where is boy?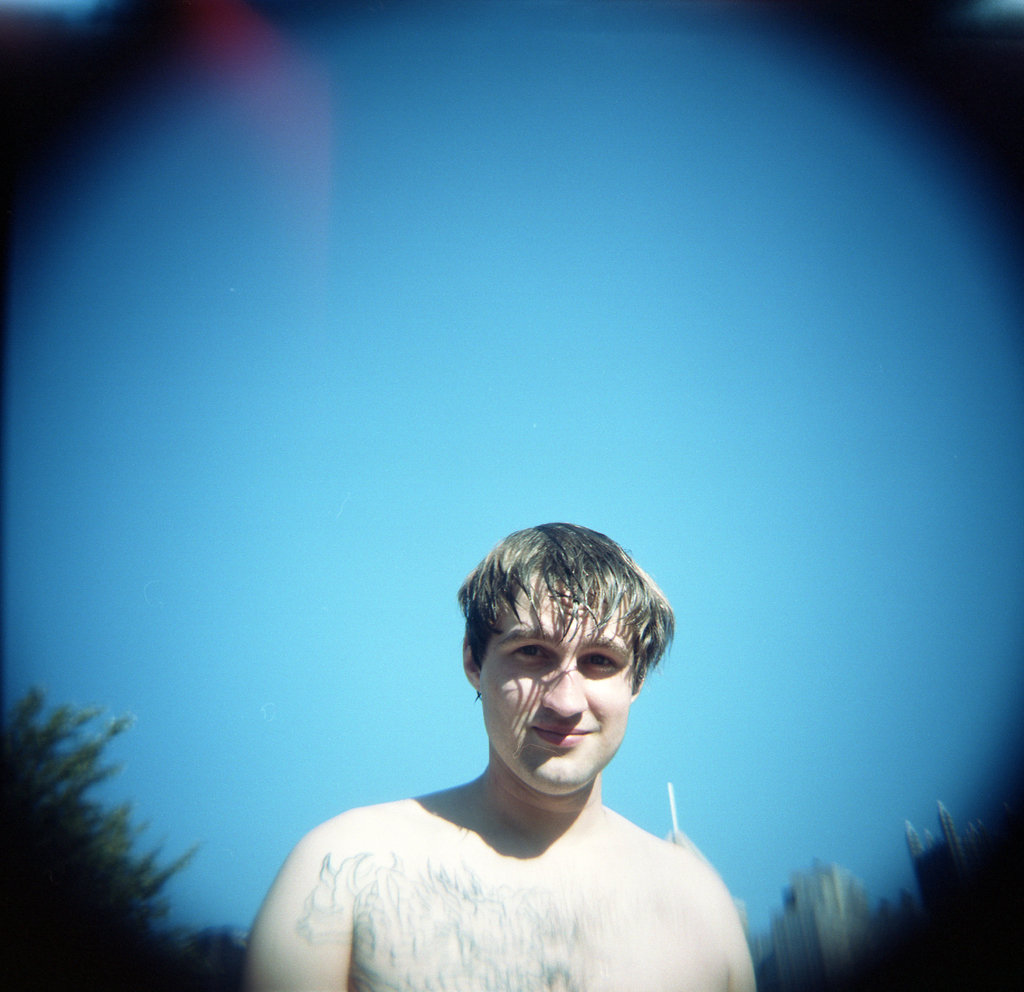
BBox(243, 517, 756, 991).
